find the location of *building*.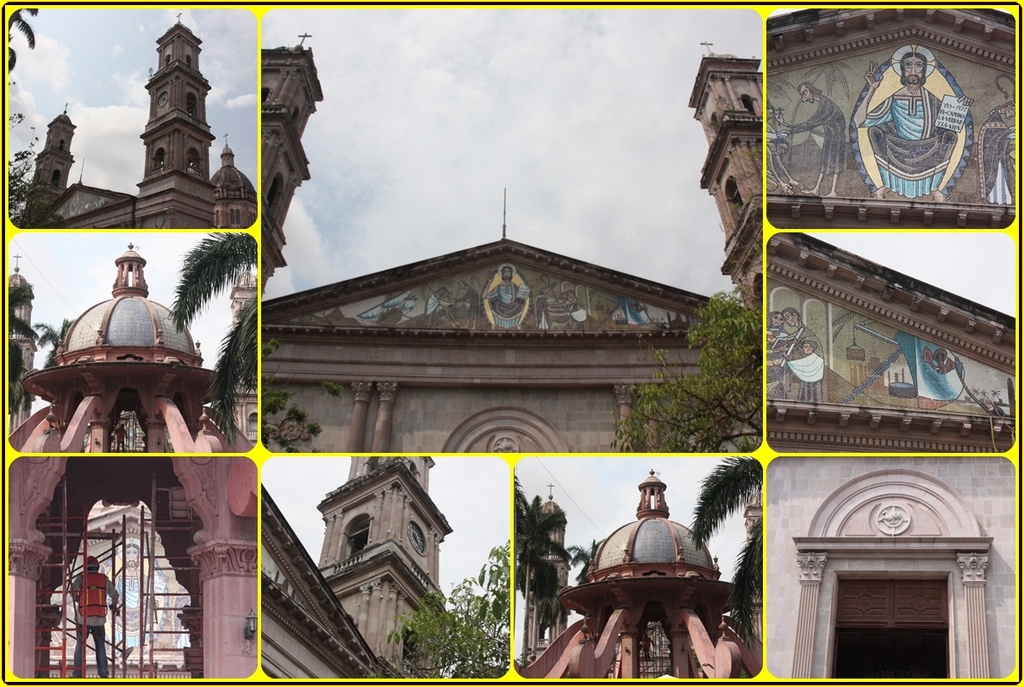
Location: 3:251:251:458.
